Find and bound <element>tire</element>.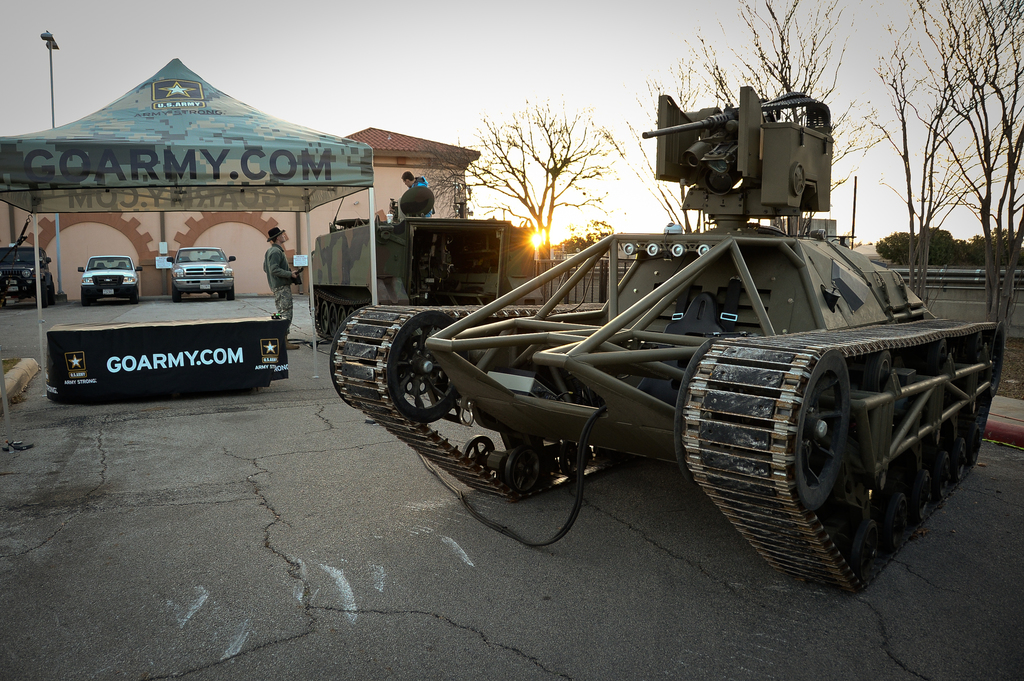
Bound: pyautogui.locateOnScreen(80, 289, 92, 305).
